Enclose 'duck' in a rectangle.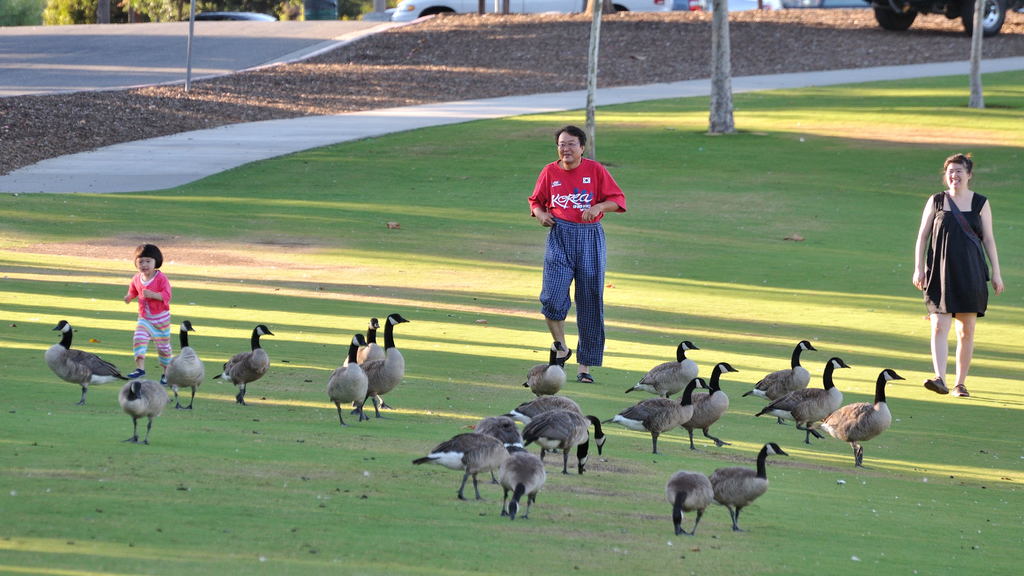
detection(703, 444, 794, 525).
